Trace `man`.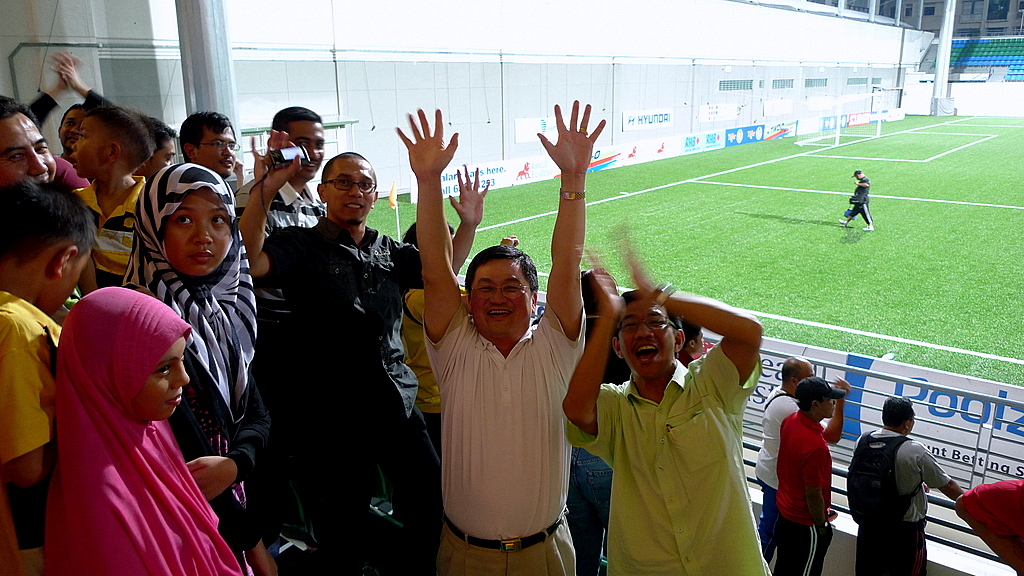
Traced to (left=749, top=354, right=850, bottom=575).
